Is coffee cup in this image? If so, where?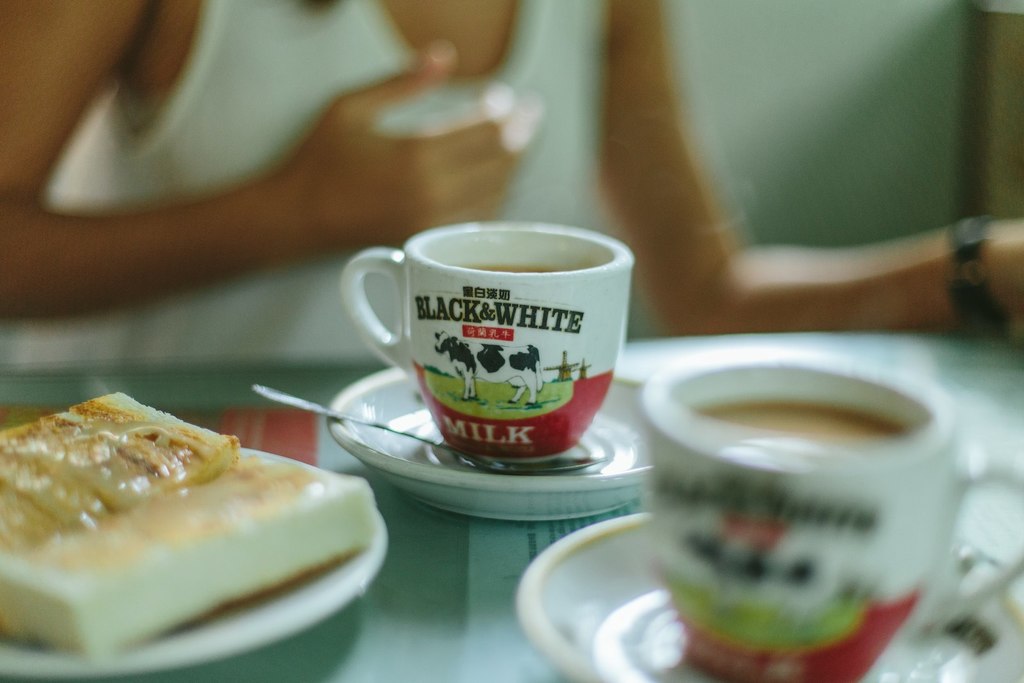
Yes, at [336, 215, 634, 465].
